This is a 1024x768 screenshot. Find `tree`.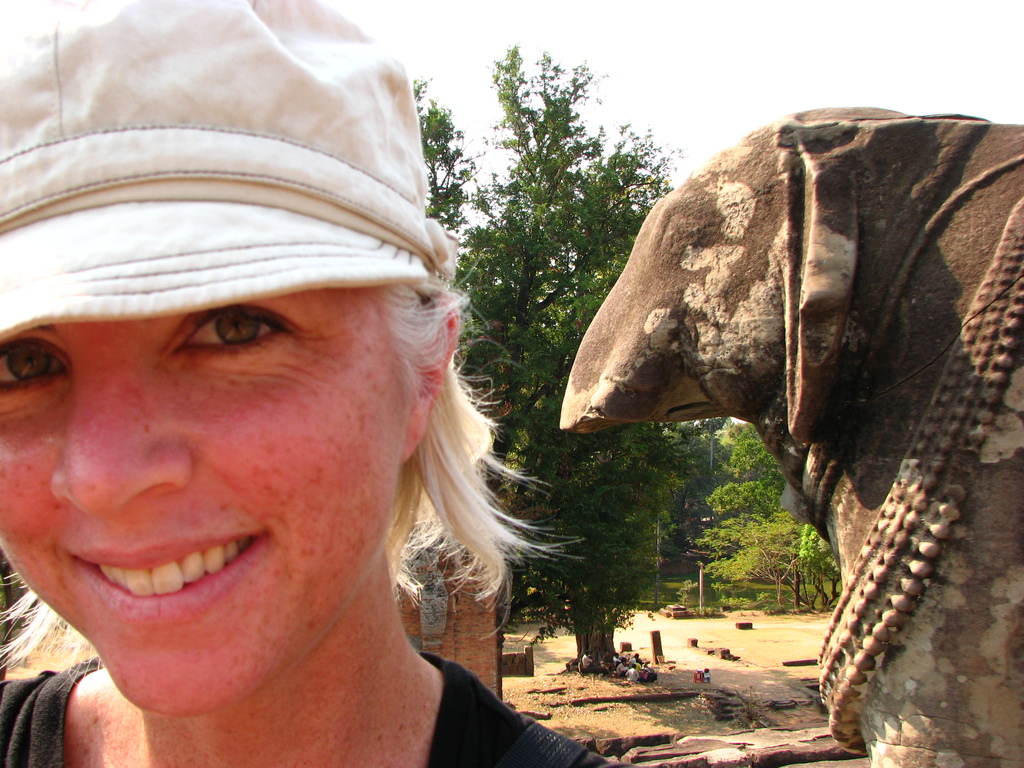
Bounding box: left=695, top=424, right=835, bottom=606.
